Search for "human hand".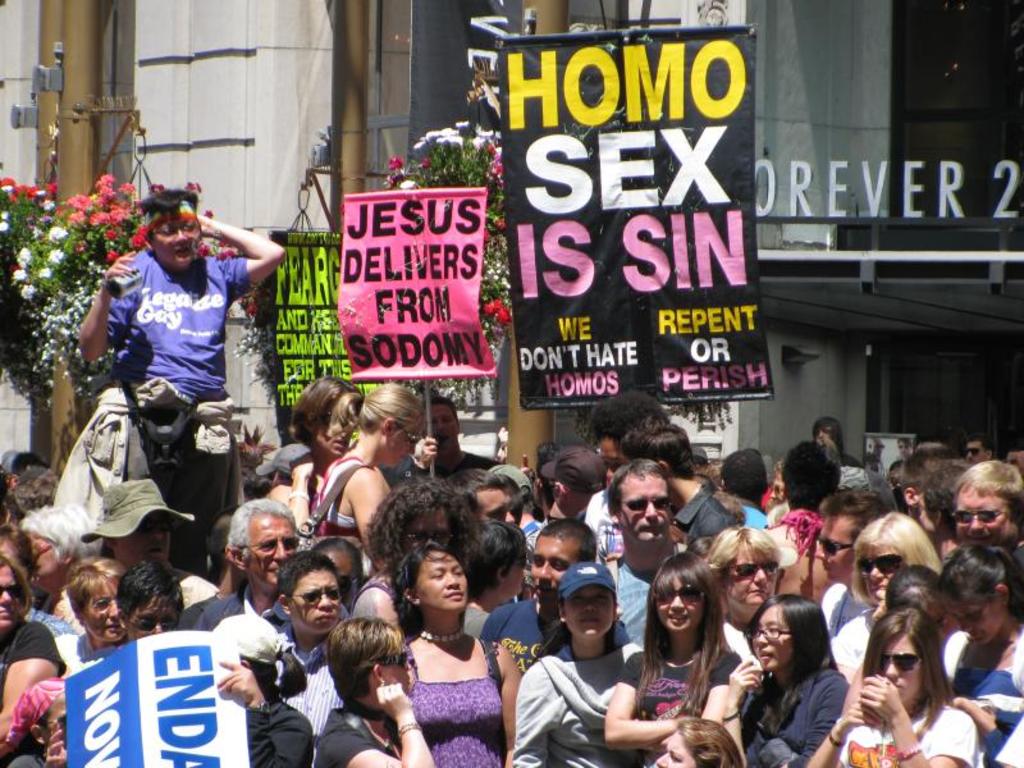
Found at bbox=(845, 698, 884, 727).
